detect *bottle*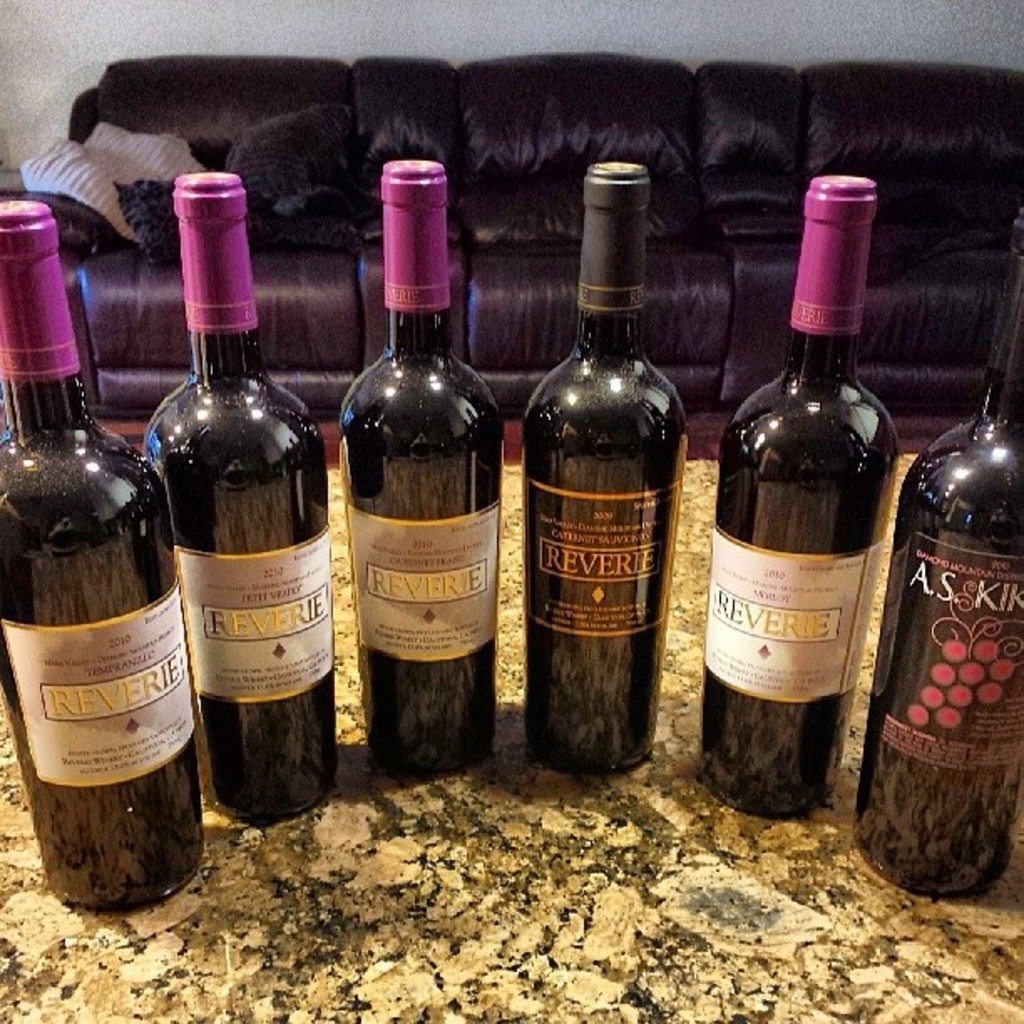
left=853, top=186, right=1022, bottom=897
